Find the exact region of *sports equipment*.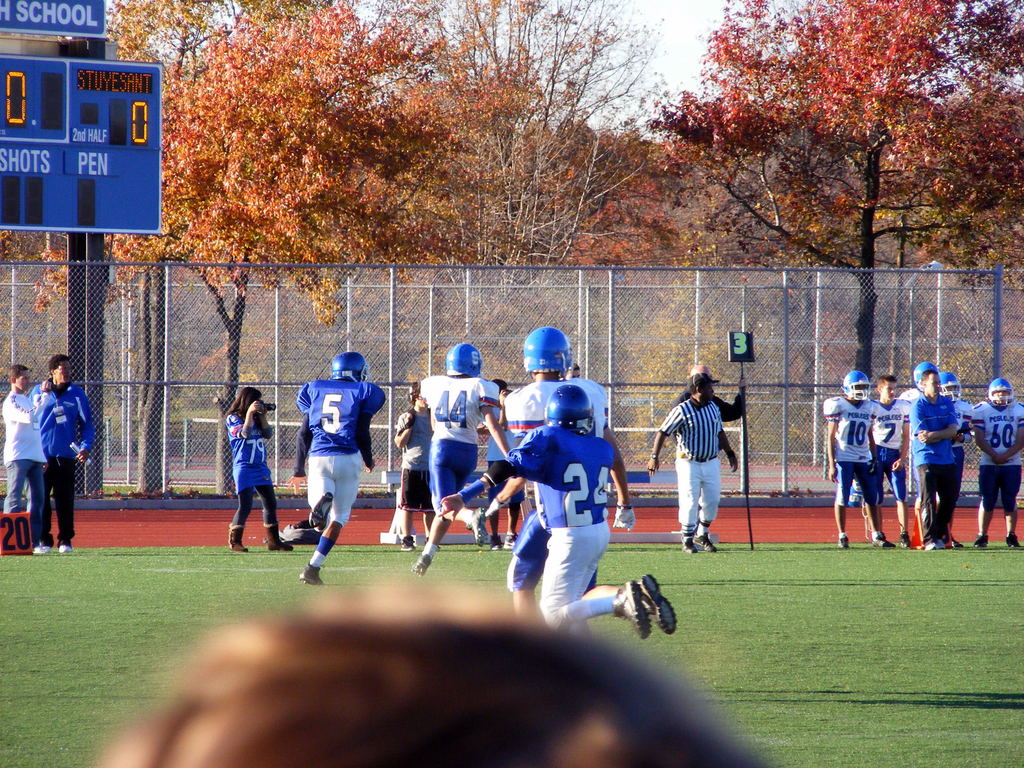
Exact region: 331 350 368 383.
